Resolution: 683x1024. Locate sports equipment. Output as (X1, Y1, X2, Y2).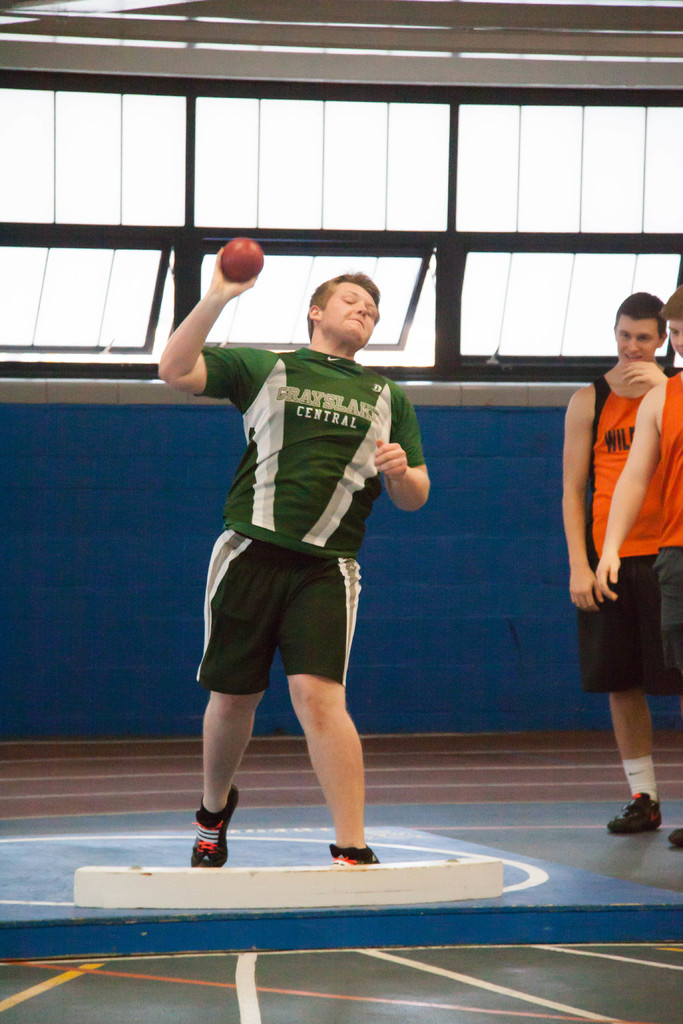
(219, 236, 264, 284).
